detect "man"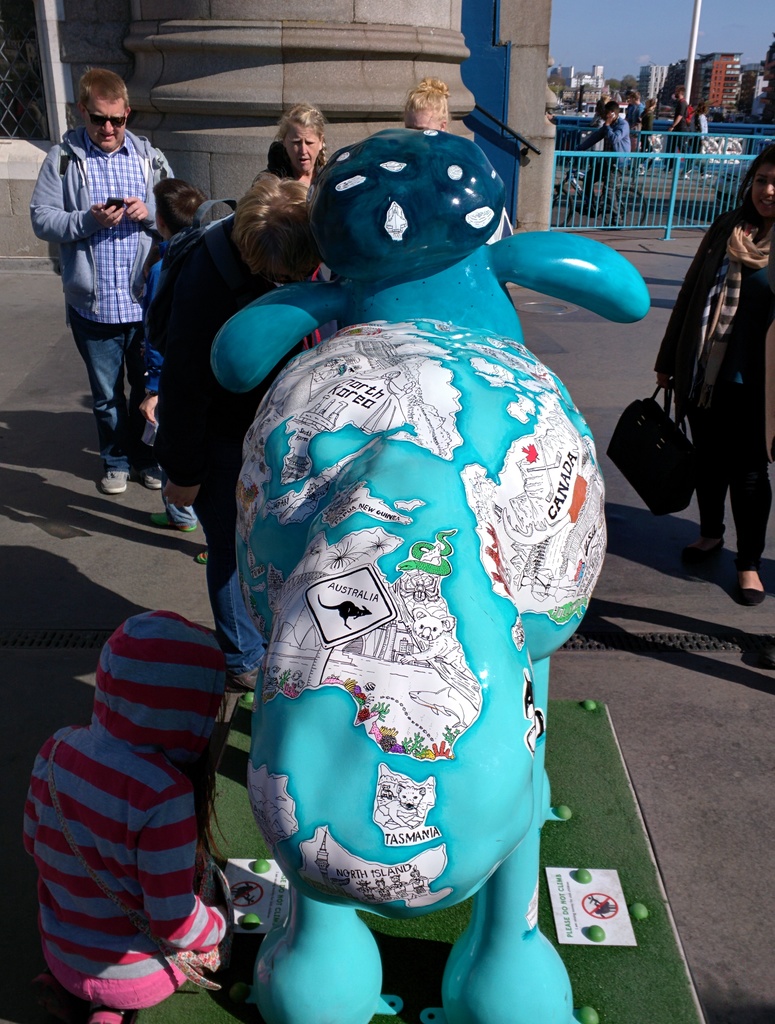
<region>577, 111, 632, 220</region>
